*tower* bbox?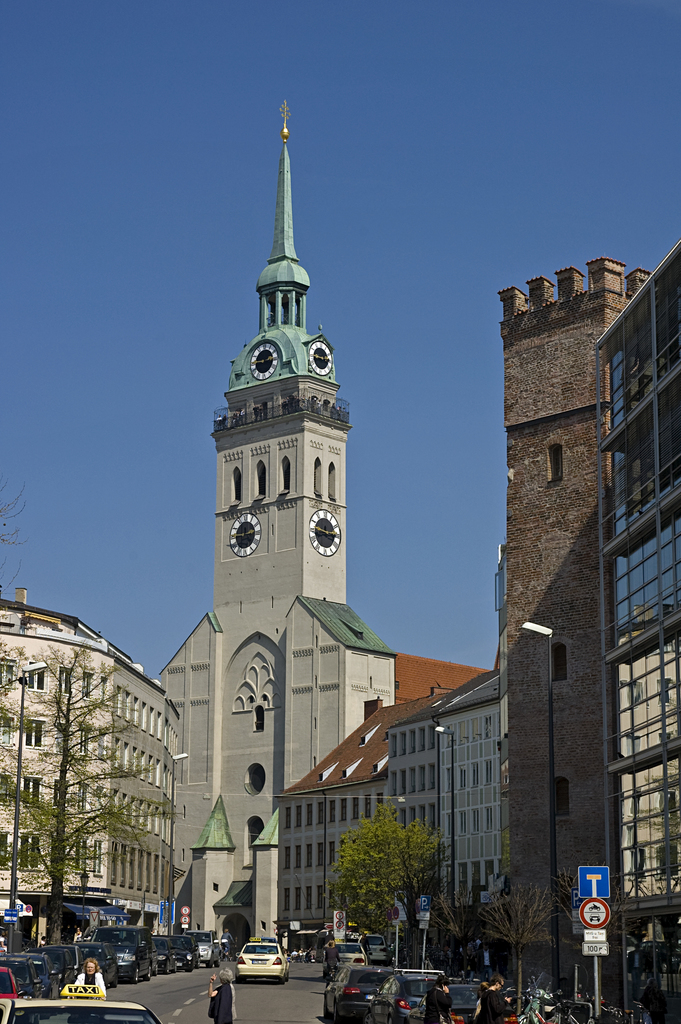
detection(158, 84, 427, 966)
